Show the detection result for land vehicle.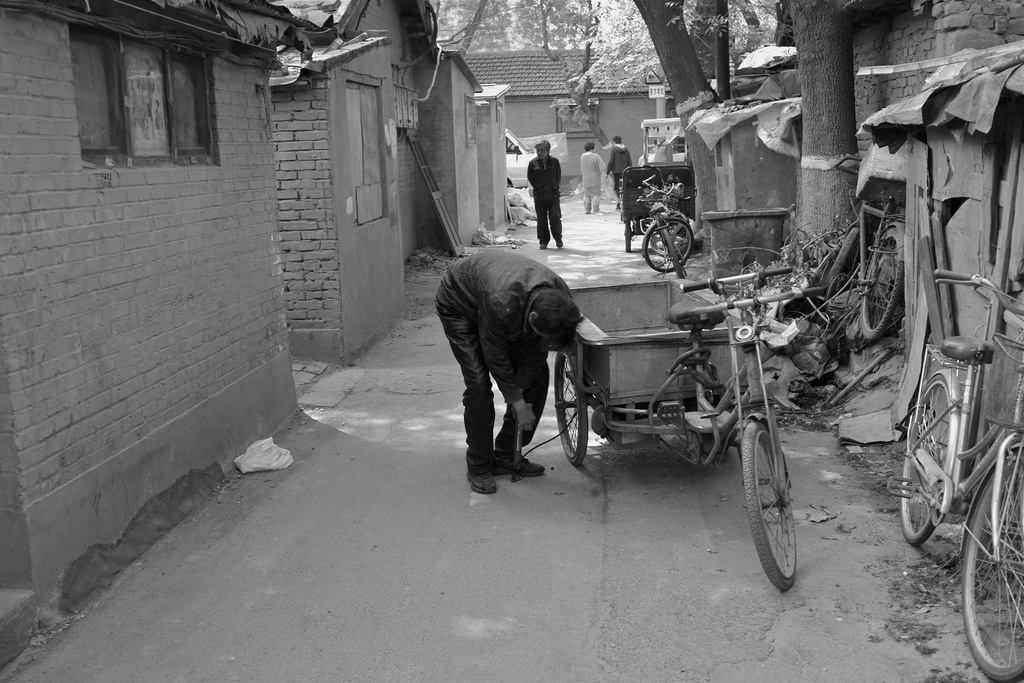
Rect(899, 265, 1023, 680).
